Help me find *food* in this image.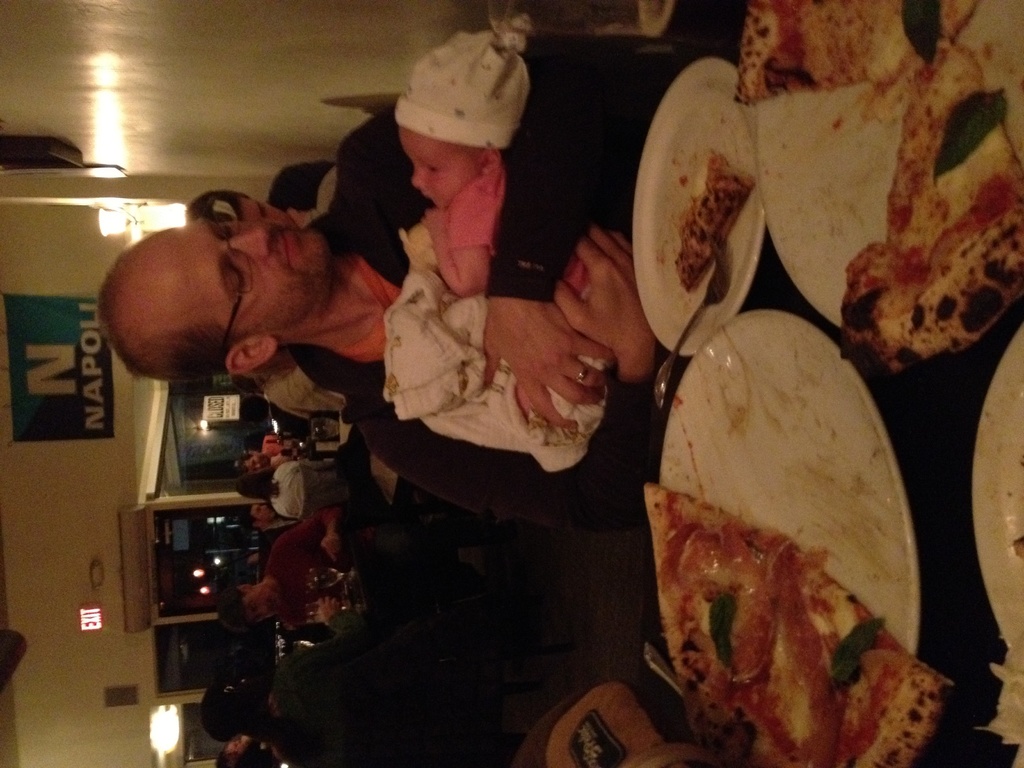
Found it: (543,680,717,767).
